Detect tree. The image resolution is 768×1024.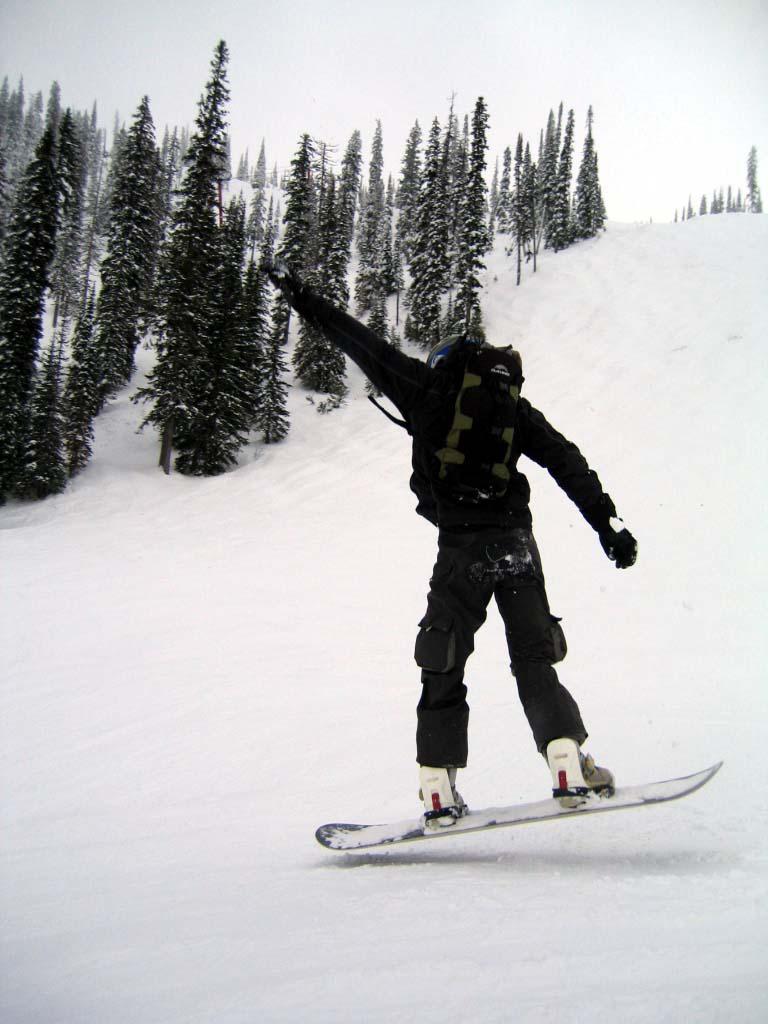
(746,147,767,226).
